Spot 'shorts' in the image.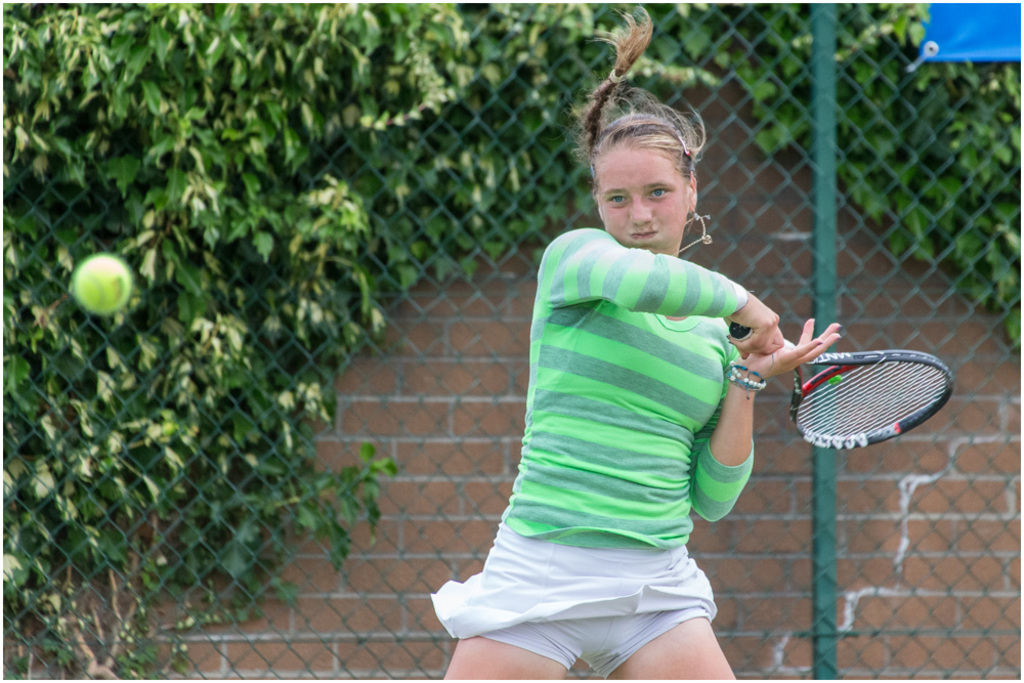
'shorts' found at locate(468, 540, 768, 647).
